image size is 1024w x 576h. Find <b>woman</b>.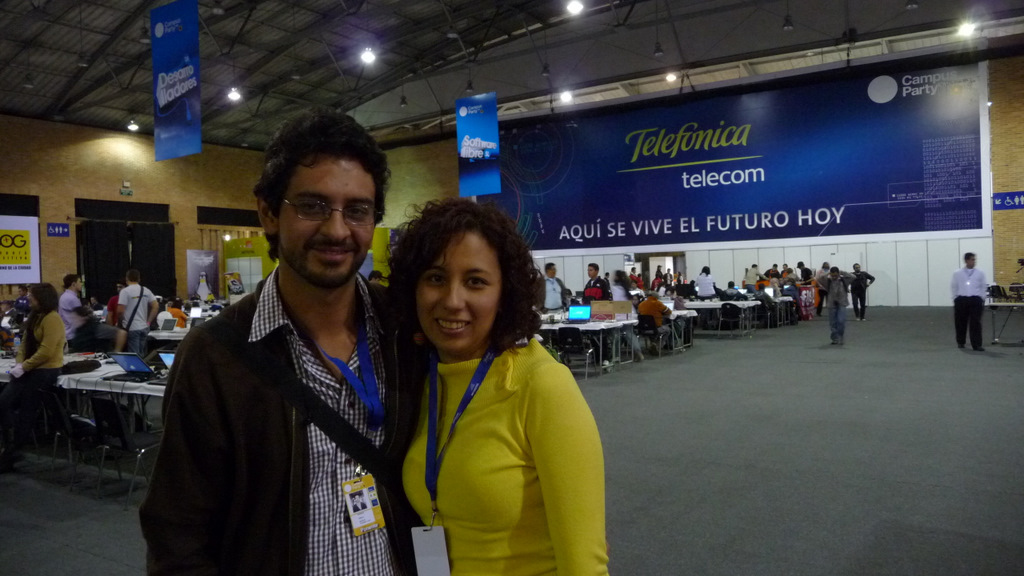
box=[372, 190, 609, 561].
